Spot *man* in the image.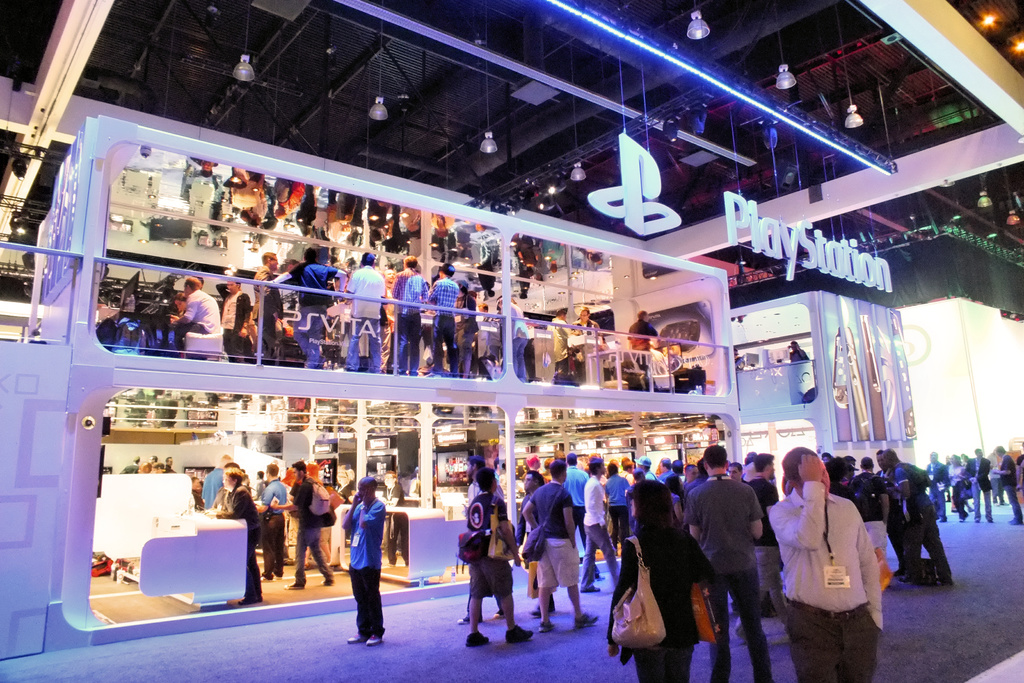
*man* found at bbox=(349, 252, 385, 372).
